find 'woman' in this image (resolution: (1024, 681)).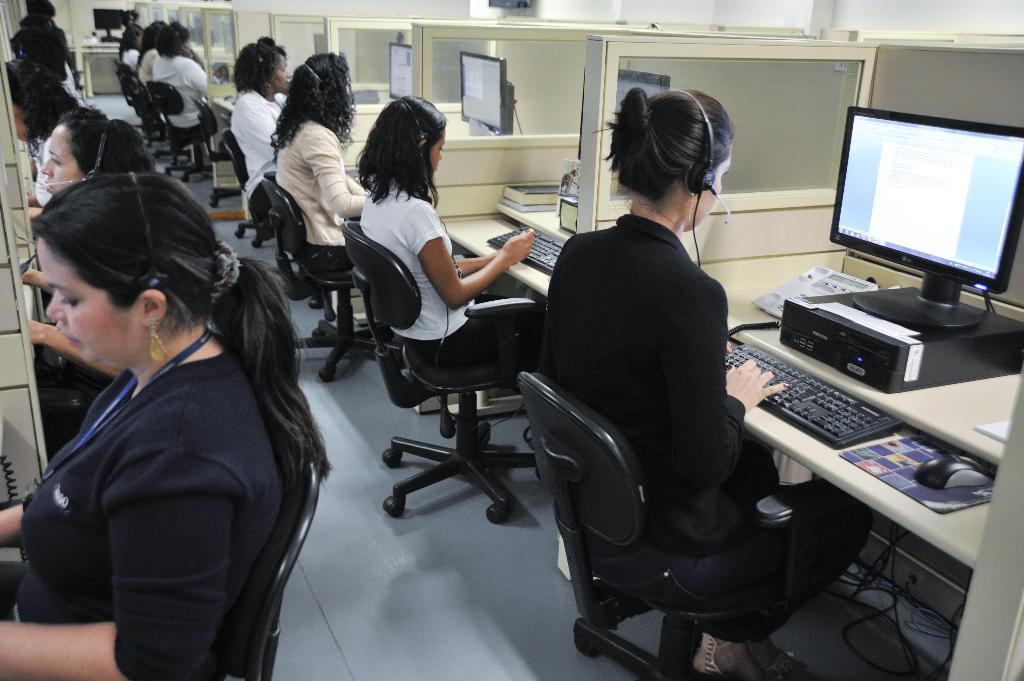
bbox=[355, 92, 543, 383].
